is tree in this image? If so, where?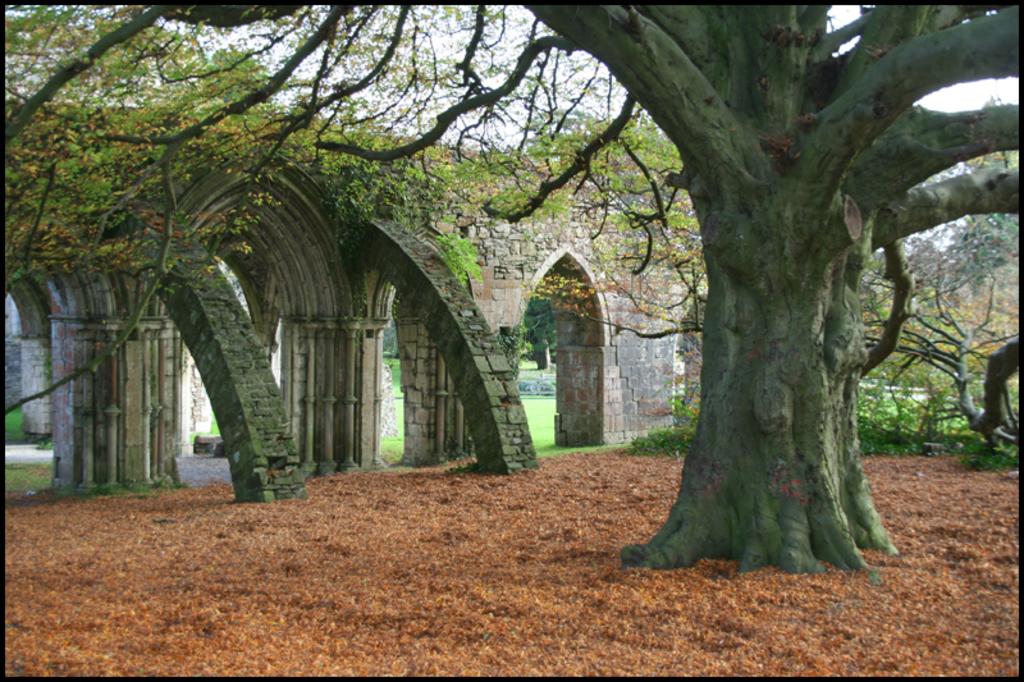
Yes, at left=0, top=0, right=1023, bottom=576.
